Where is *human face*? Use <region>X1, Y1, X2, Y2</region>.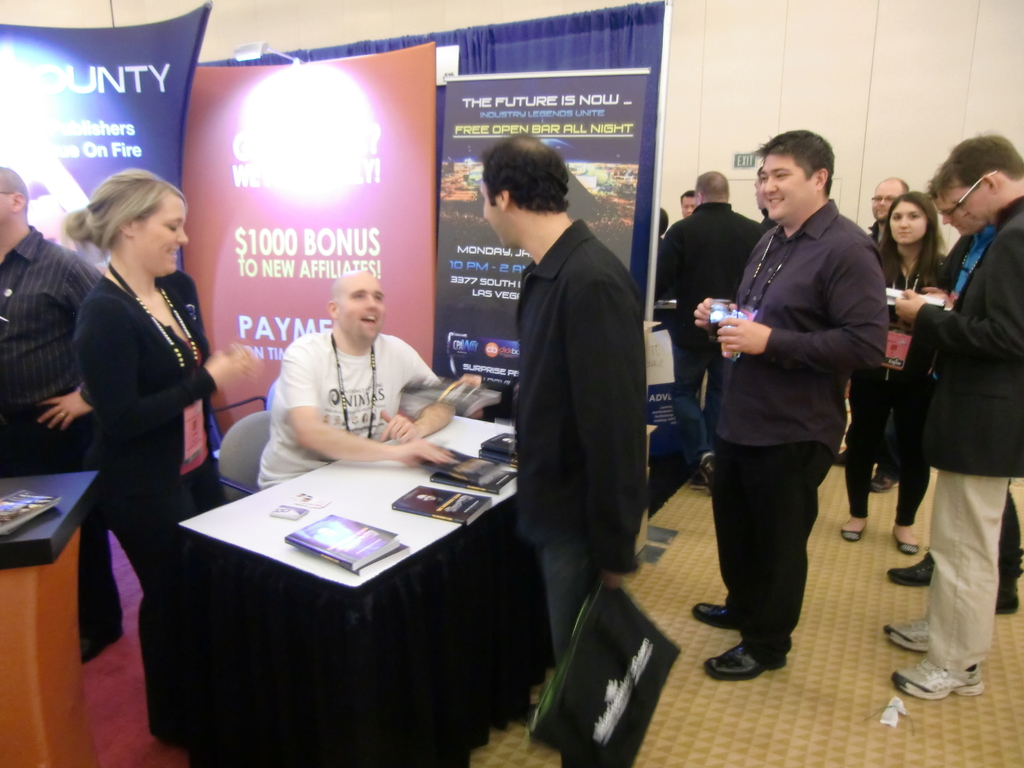
<region>335, 273, 388, 344</region>.
